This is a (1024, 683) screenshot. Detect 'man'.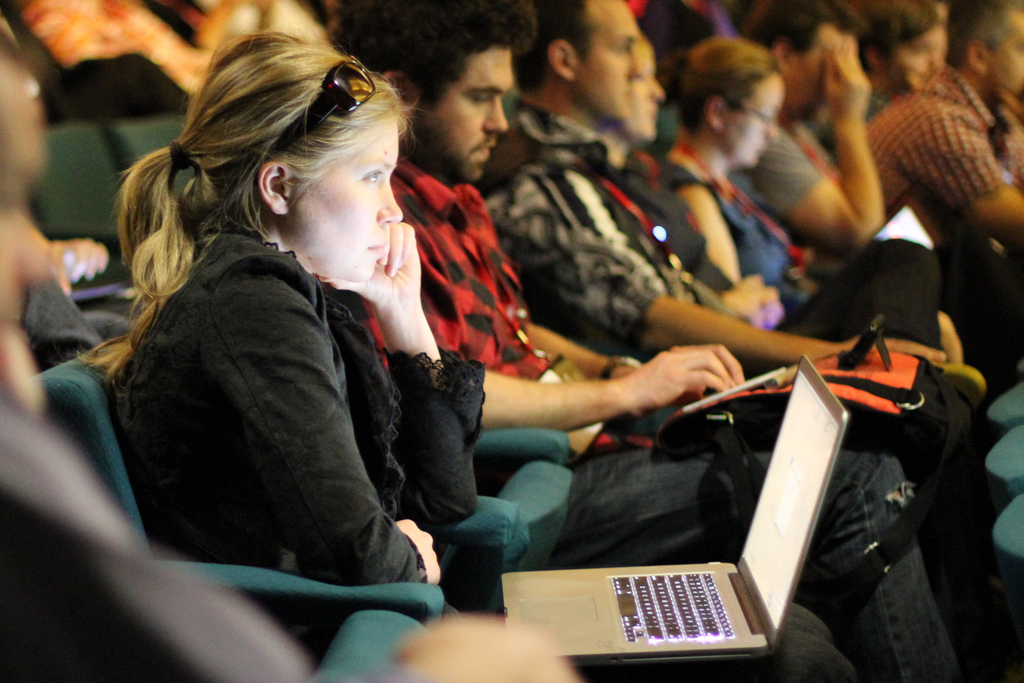
(left=868, top=11, right=956, bottom=149).
